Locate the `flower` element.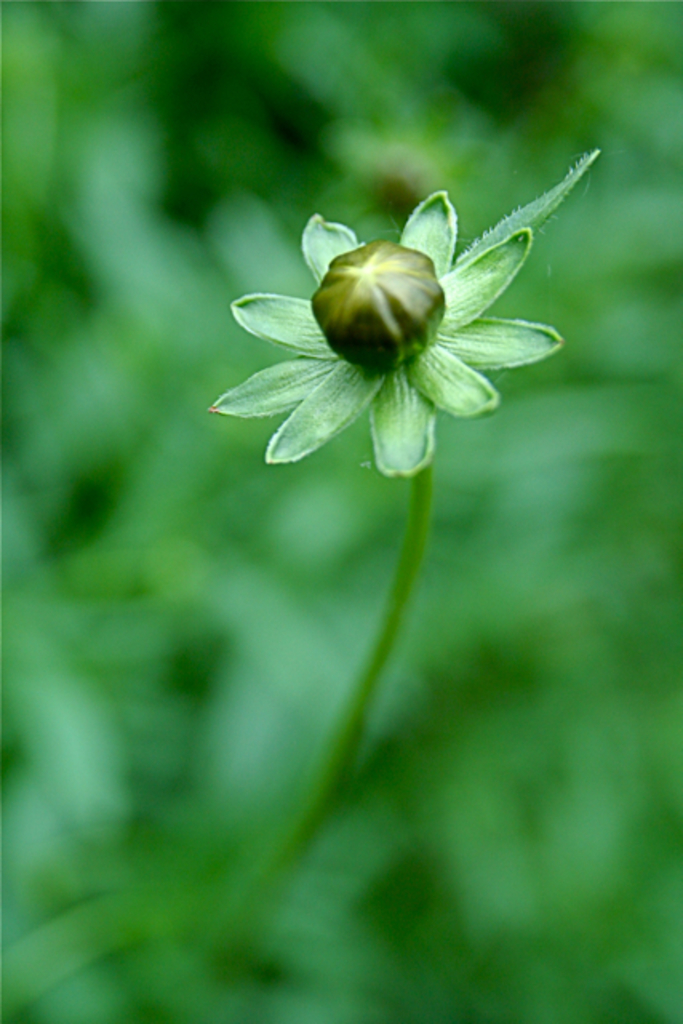
Element bbox: <region>218, 179, 560, 469</region>.
